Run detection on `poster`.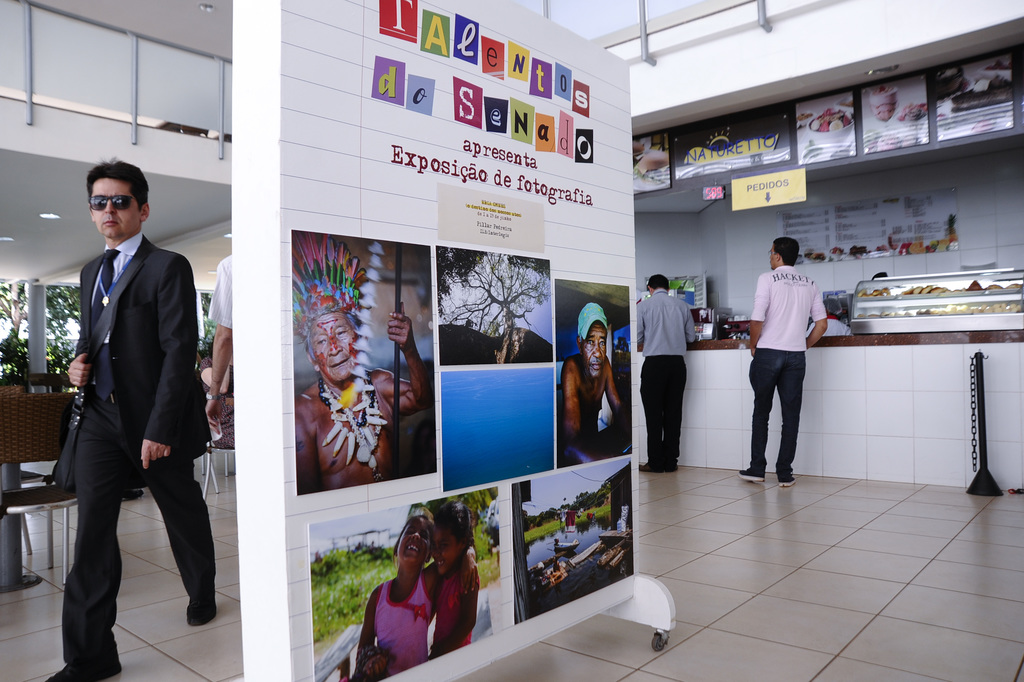
Result: region(932, 53, 1015, 138).
